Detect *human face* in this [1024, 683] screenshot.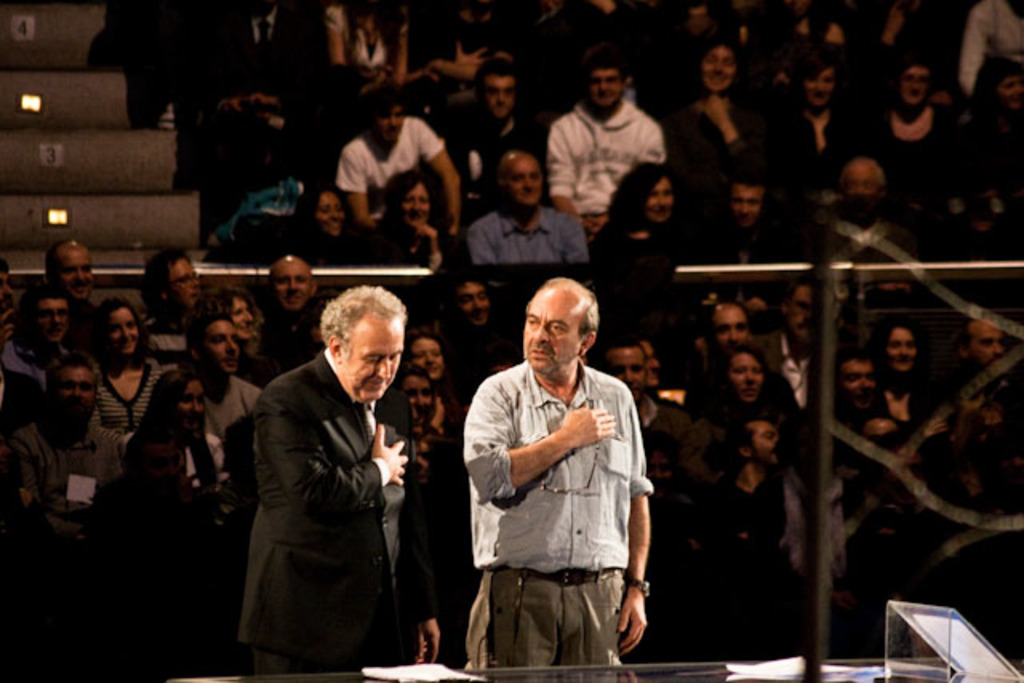
Detection: (x1=318, y1=192, x2=344, y2=234).
